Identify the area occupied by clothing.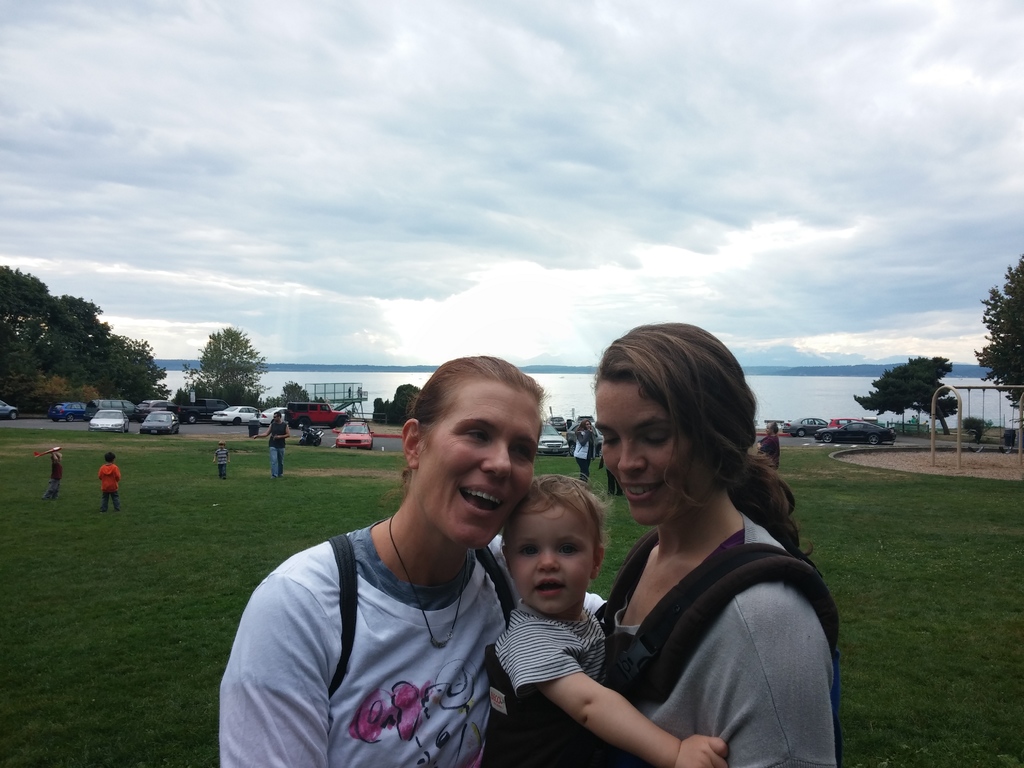
Area: bbox(213, 447, 233, 481).
